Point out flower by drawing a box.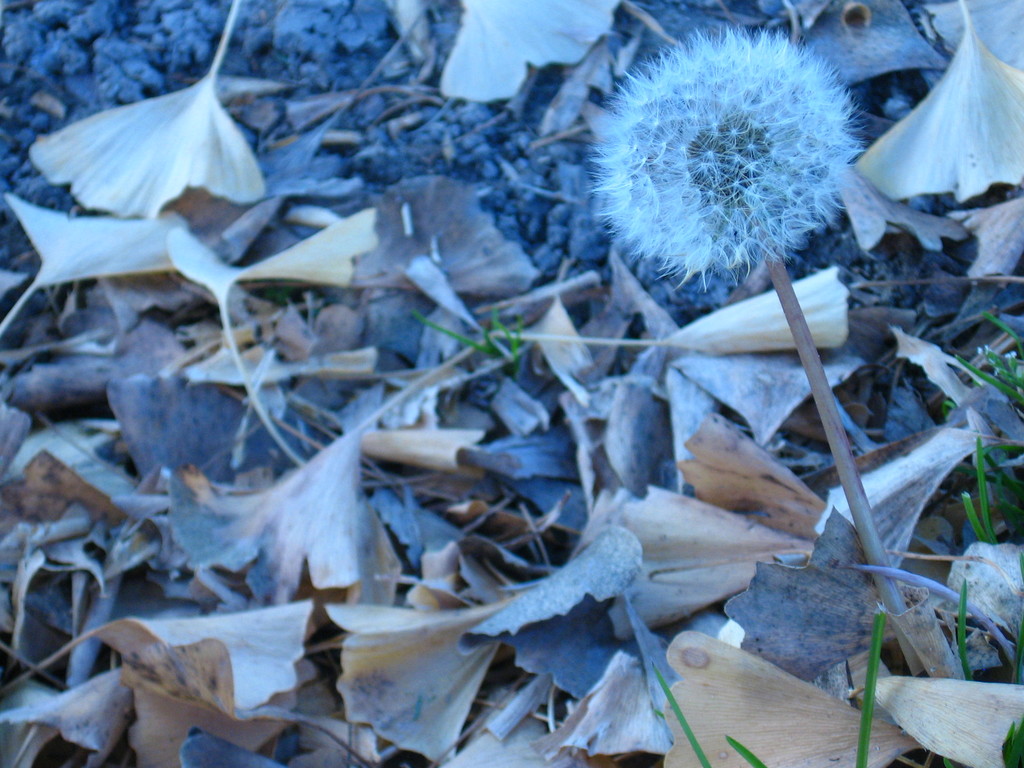
[x1=586, y1=19, x2=862, y2=282].
